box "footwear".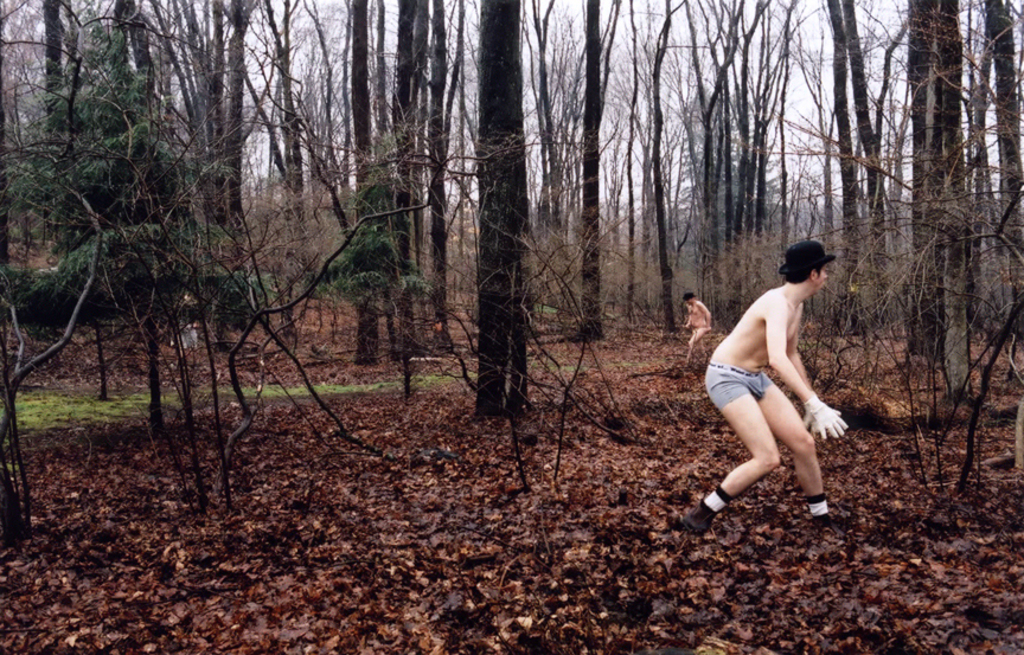
809 514 840 535.
